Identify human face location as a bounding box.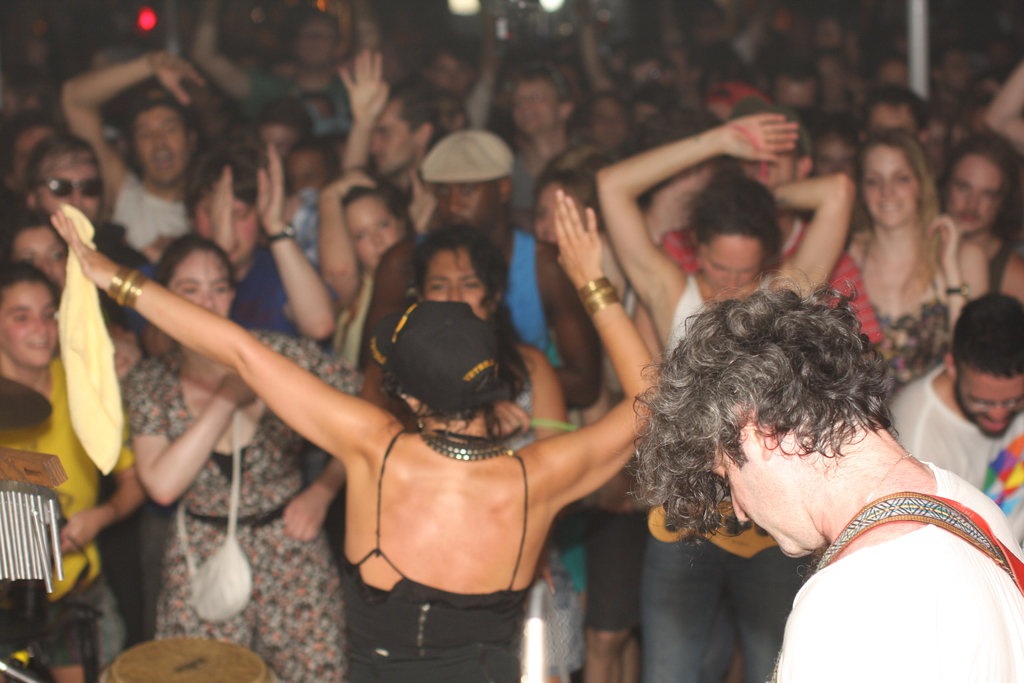
586/99/623/143.
